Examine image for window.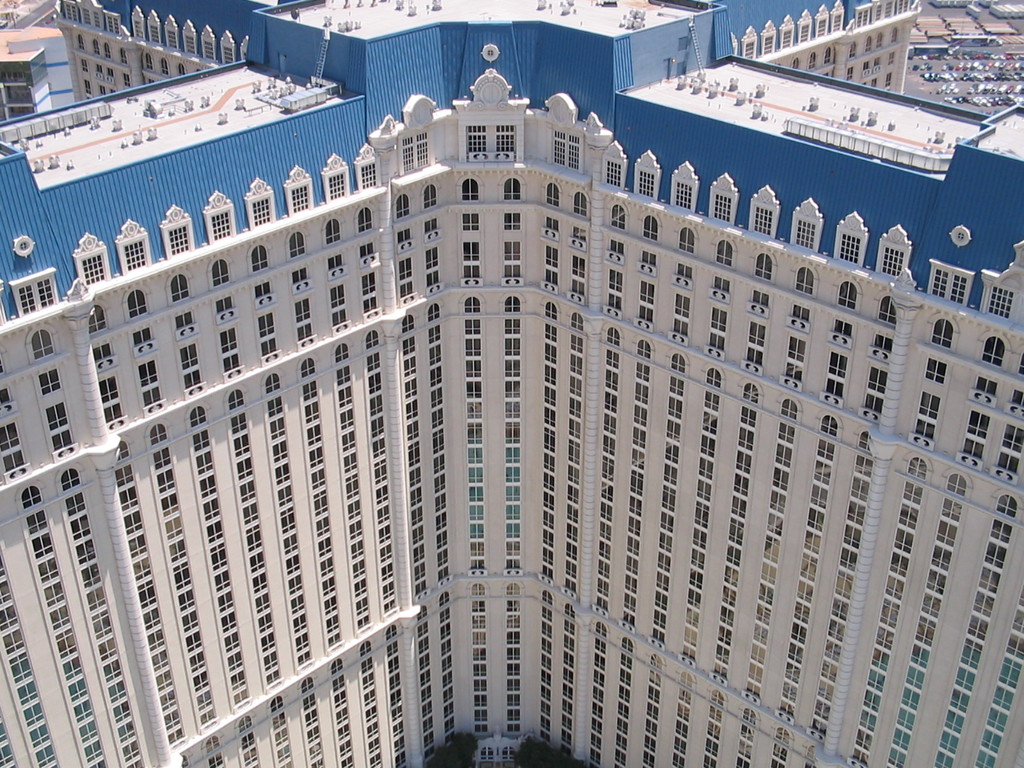
Examination result: bbox(614, 715, 628, 736).
